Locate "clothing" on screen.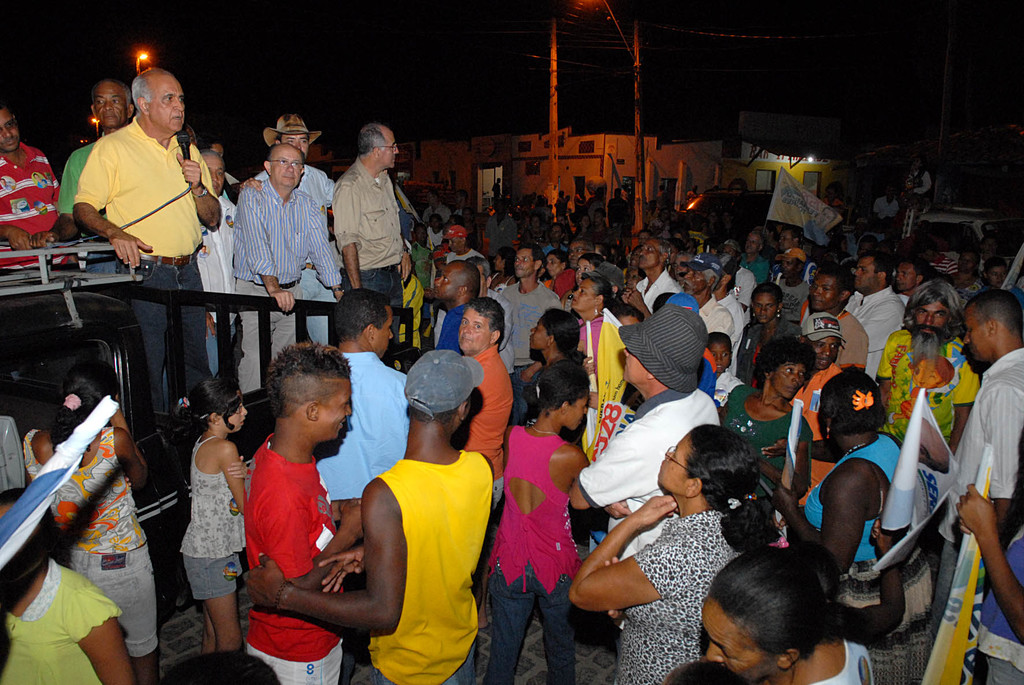
On screen at x1=506 y1=282 x2=558 y2=414.
